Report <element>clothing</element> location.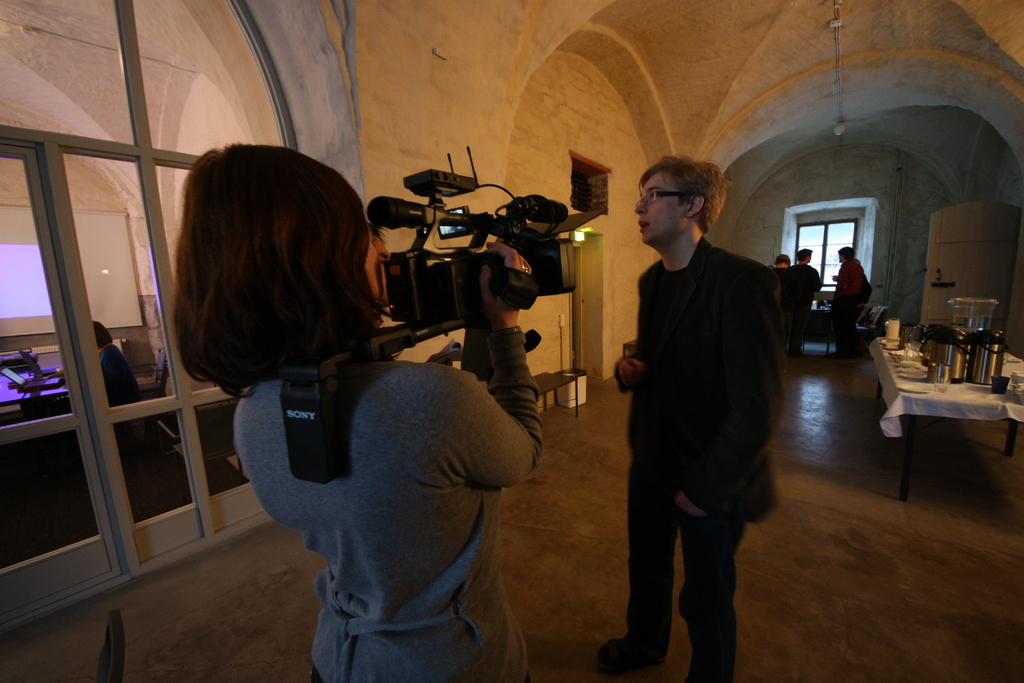
Report: bbox(622, 236, 797, 681).
